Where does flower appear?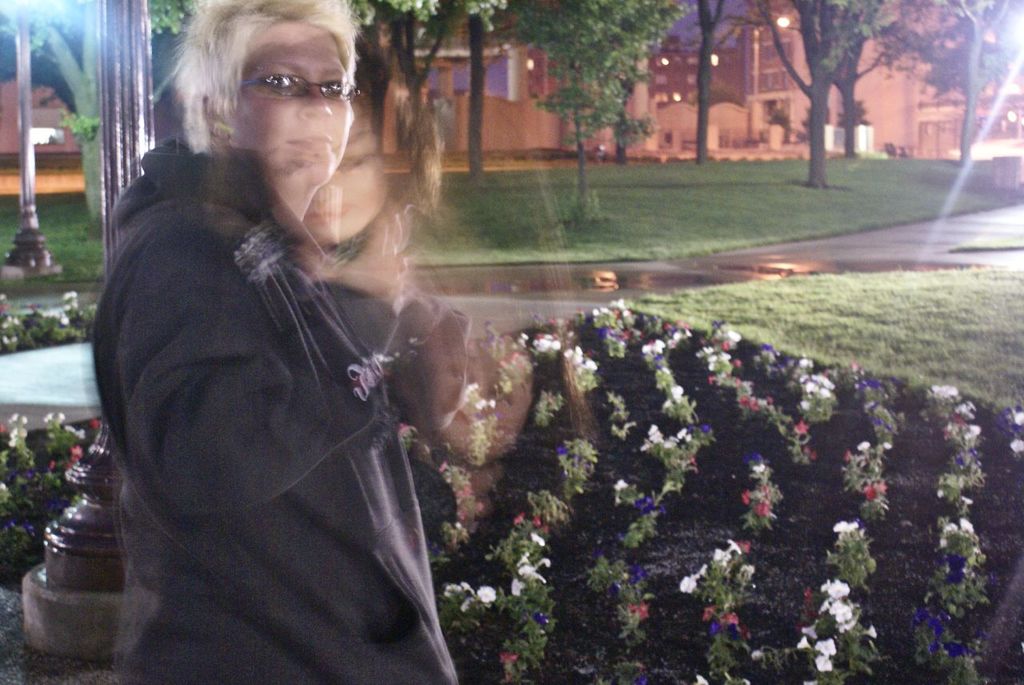
Appears at 865/623/878/635.
